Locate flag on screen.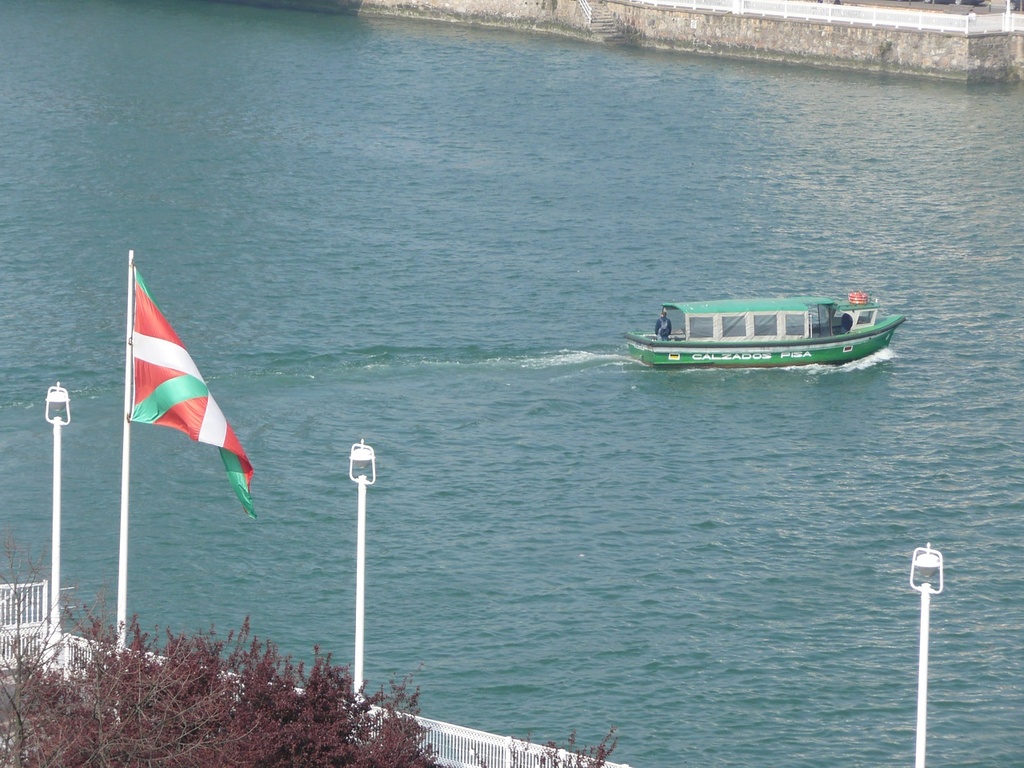
On screen at rect(98, 254, 251, 519).
